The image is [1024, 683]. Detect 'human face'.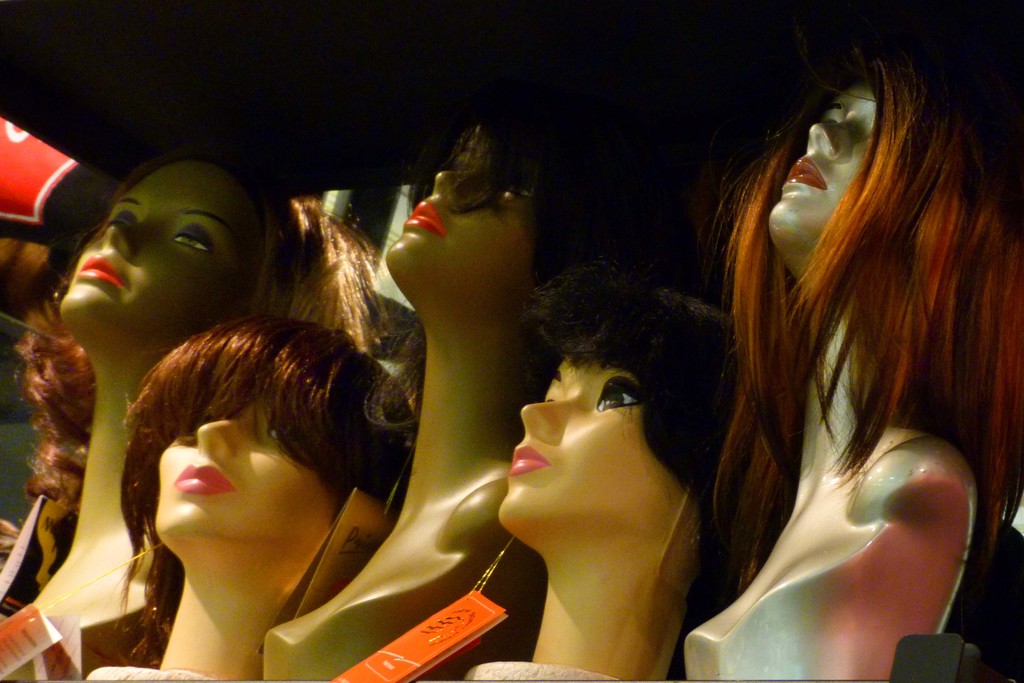
Detection: (x1=52, y1=158, x2=267, y2=349).
